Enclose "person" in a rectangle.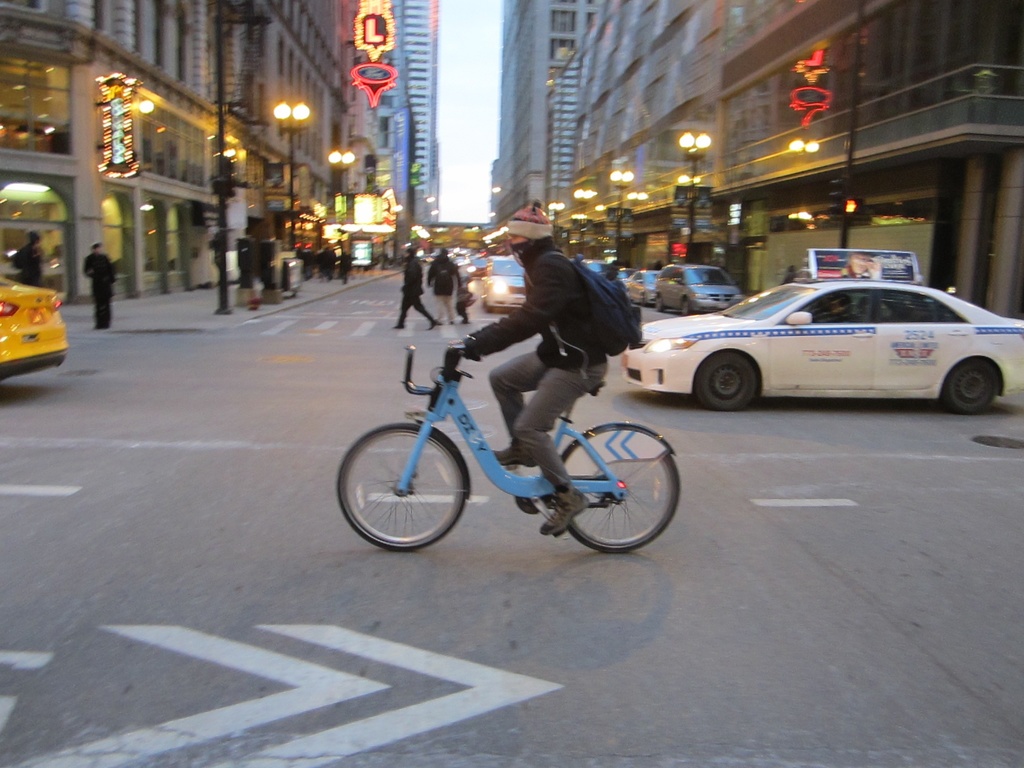
[x1=395, y1=250, x2=448, y2=333].
